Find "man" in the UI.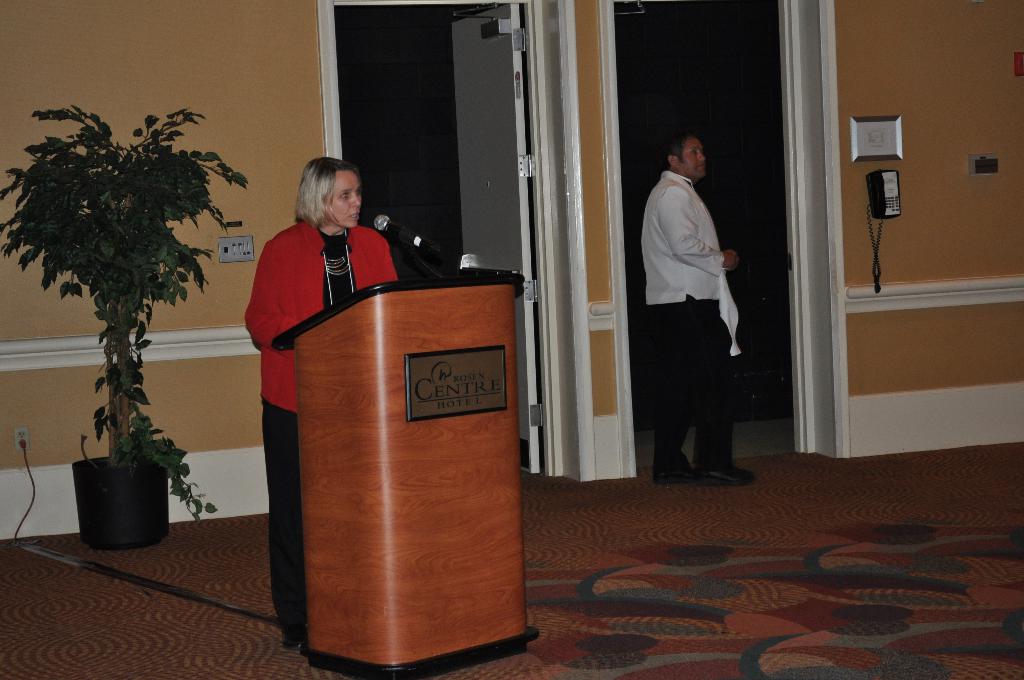
UI element at (x1=640, y1=127, x2=762, y2=489).
